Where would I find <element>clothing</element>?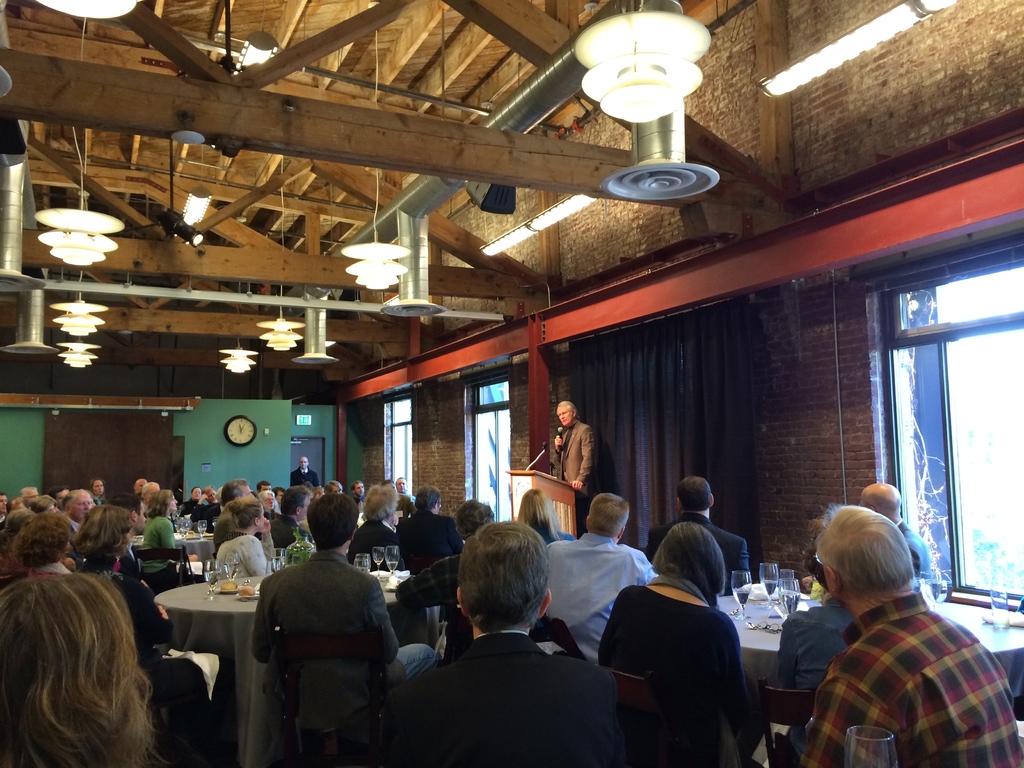
At crop(352, 520, 389, 564).
